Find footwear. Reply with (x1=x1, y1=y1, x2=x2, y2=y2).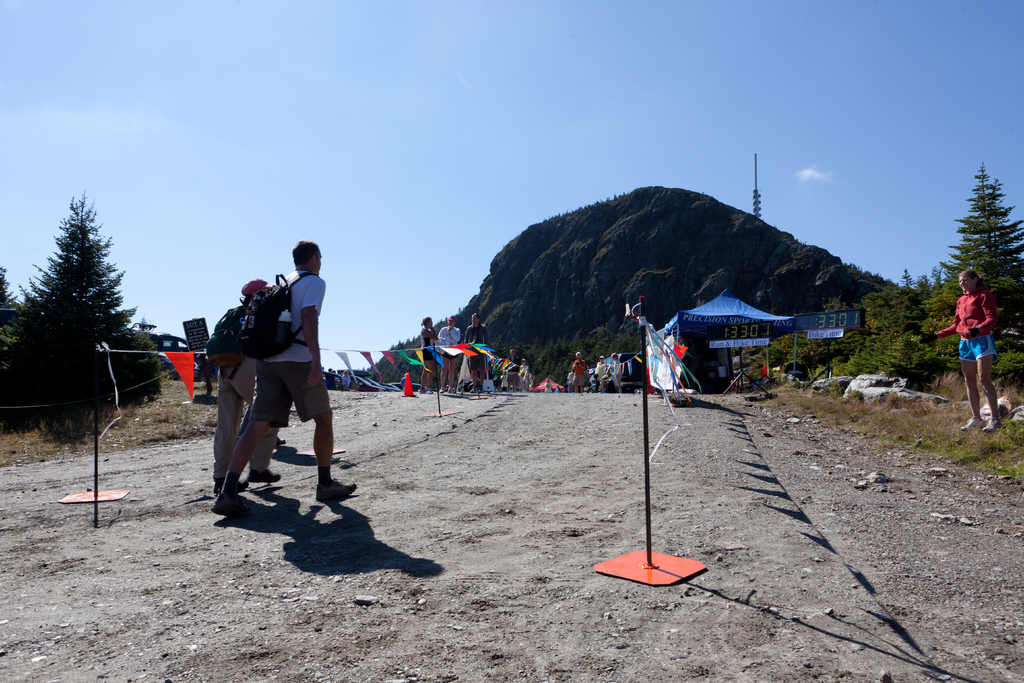
(x1=211, y1=497, x2=254, y2=520).
